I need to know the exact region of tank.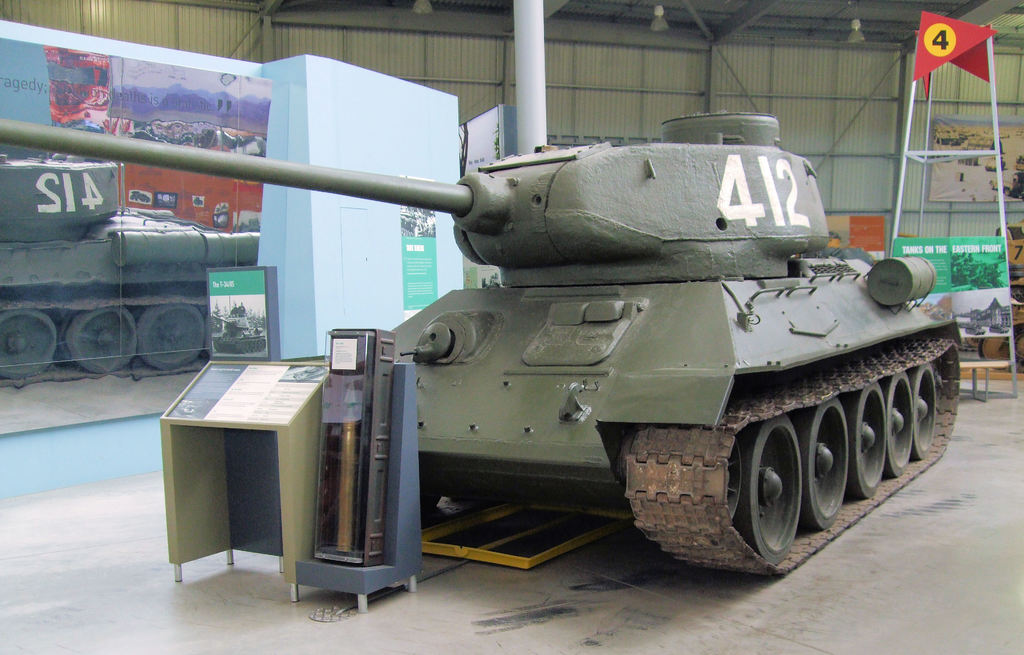
Region: (0,107,954,578).
